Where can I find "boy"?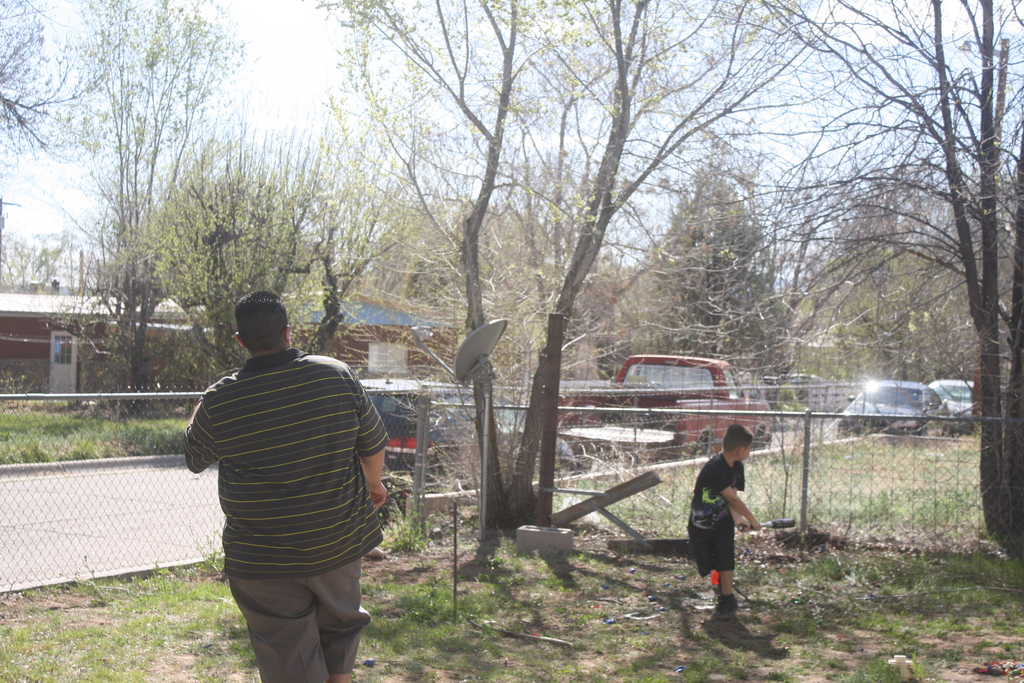
You can find it at (left=678, top=439, right=784, bottom=621).
